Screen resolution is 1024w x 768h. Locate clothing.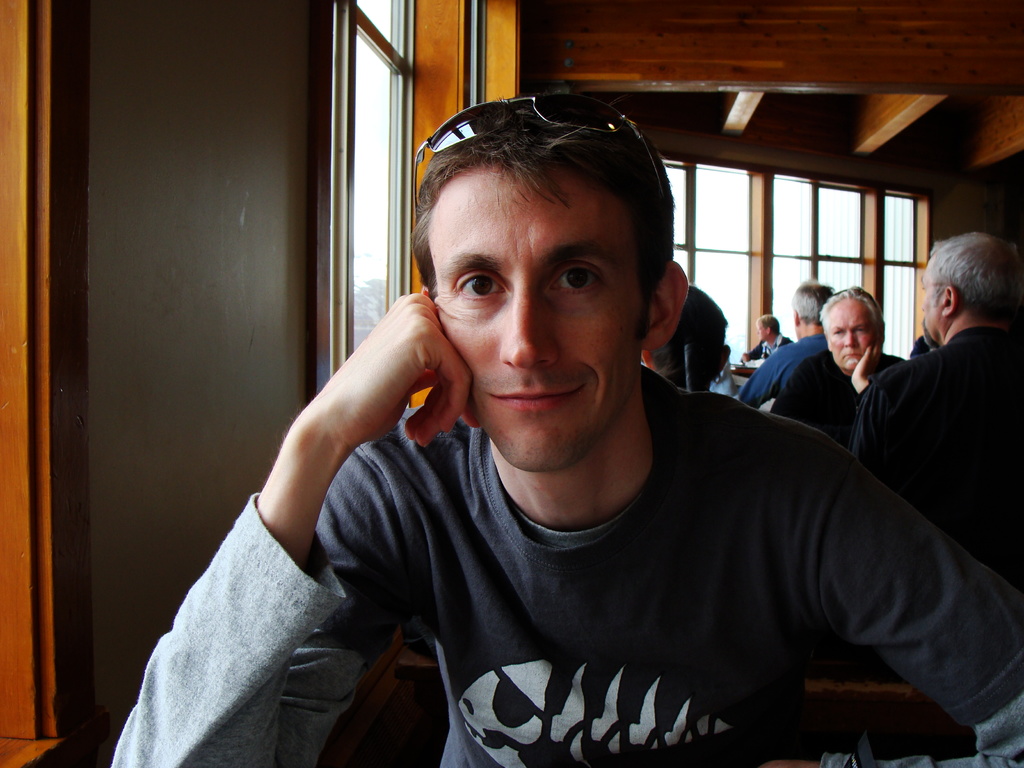
238 346 1018 752.
